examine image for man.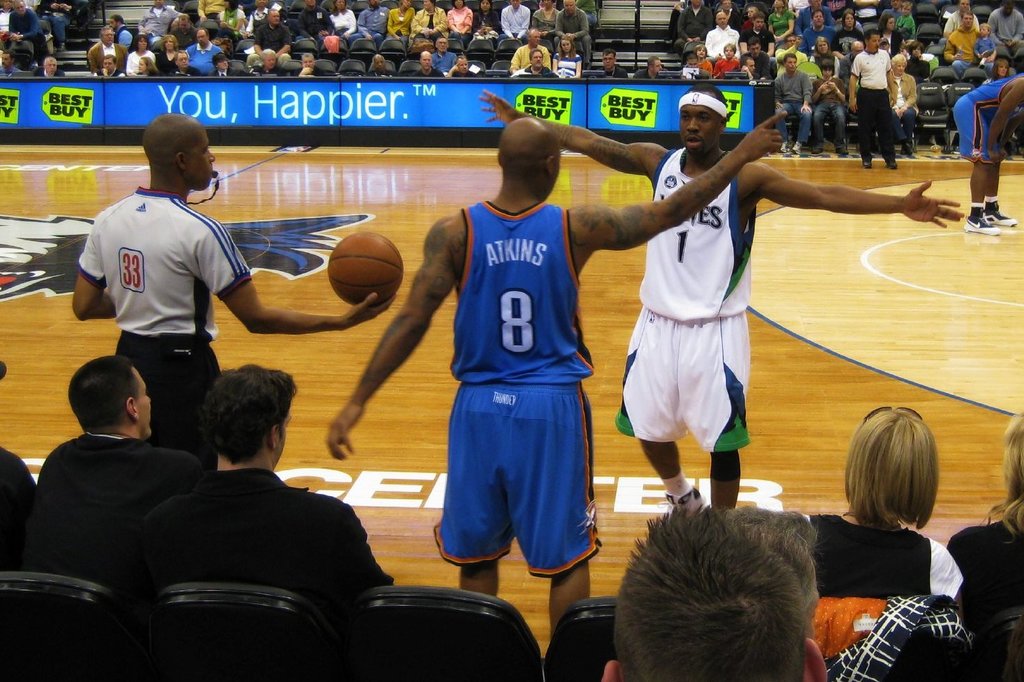
Examination result: select_region(632, 54, 670, 77).
